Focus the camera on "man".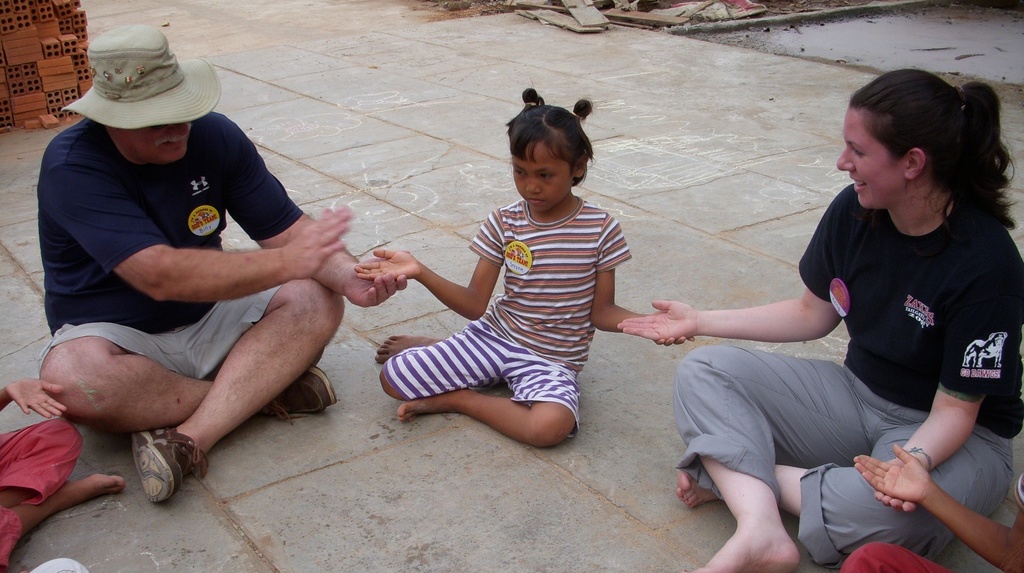
Focus region: {"x1": 20, "y1": 17, "x2": 409, "y2": 539}.
